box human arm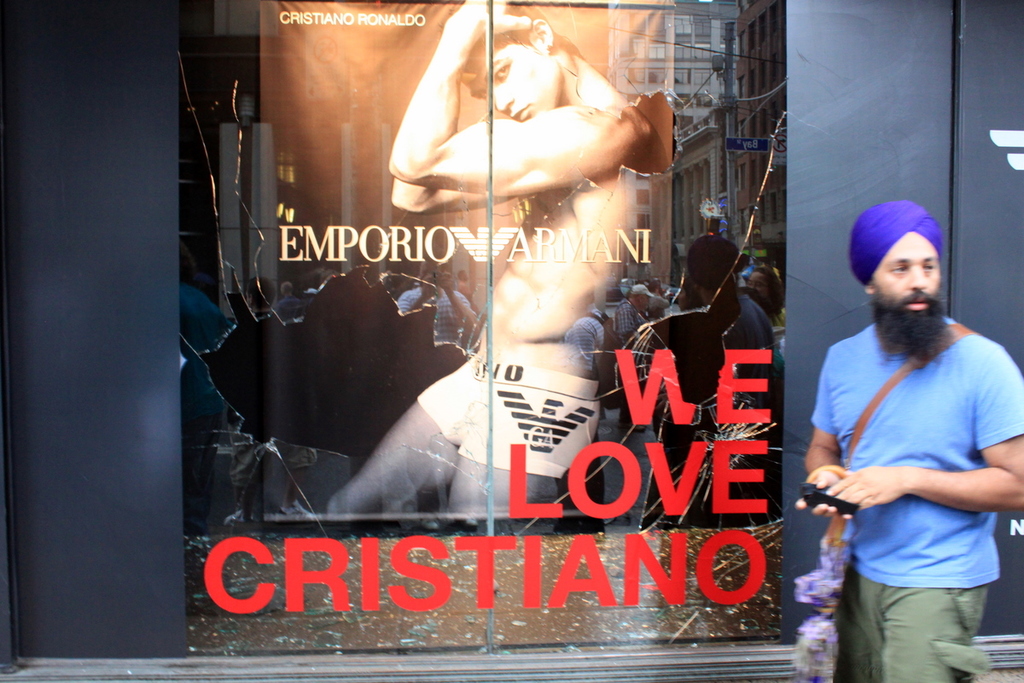
<box>387,0,652,197</box>
